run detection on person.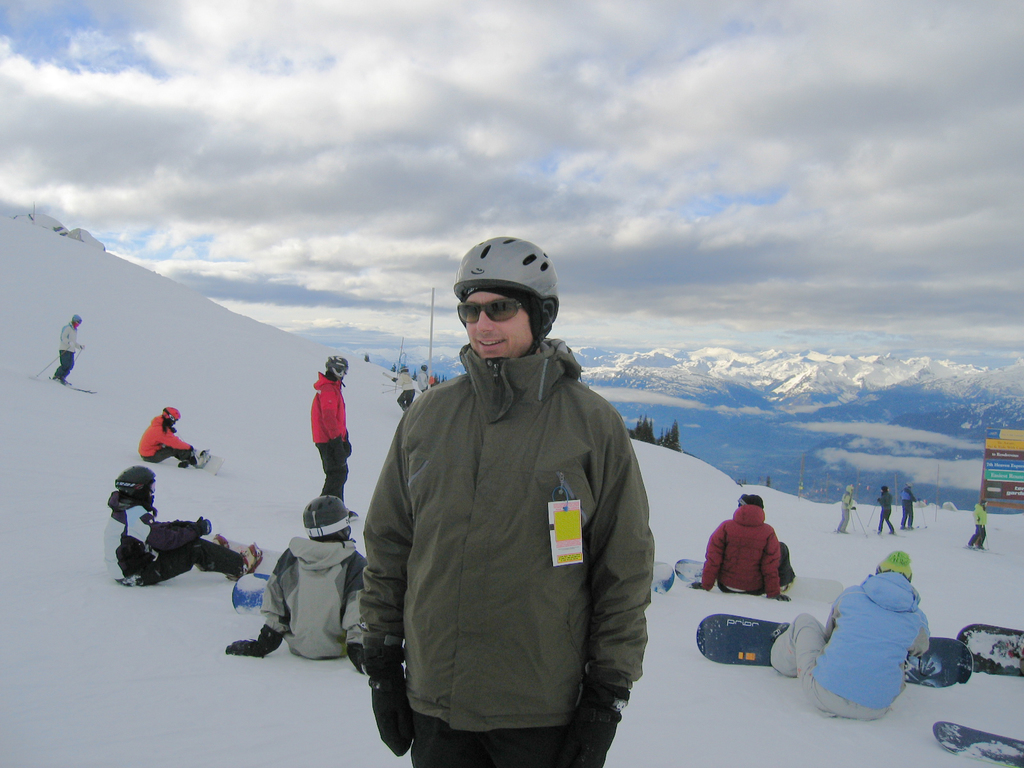
Result: [x1=709, y1=496, x2=791, y2=614].
